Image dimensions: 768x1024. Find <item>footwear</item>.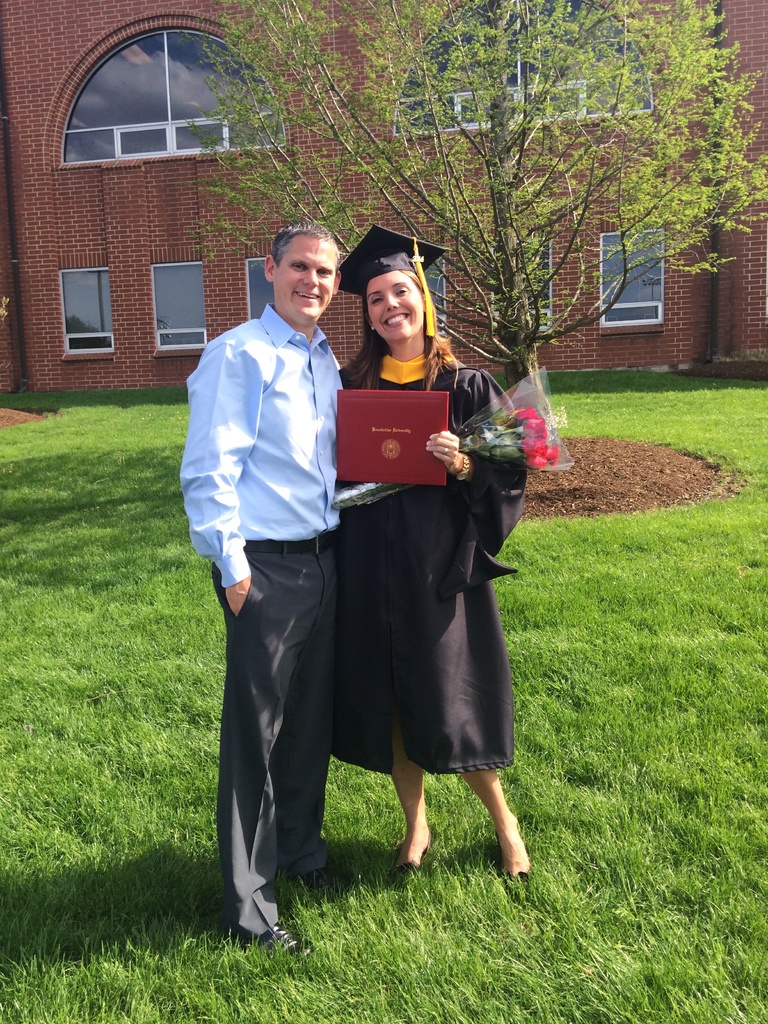
[x1=237, y1=916, x2=323, y2=968].
